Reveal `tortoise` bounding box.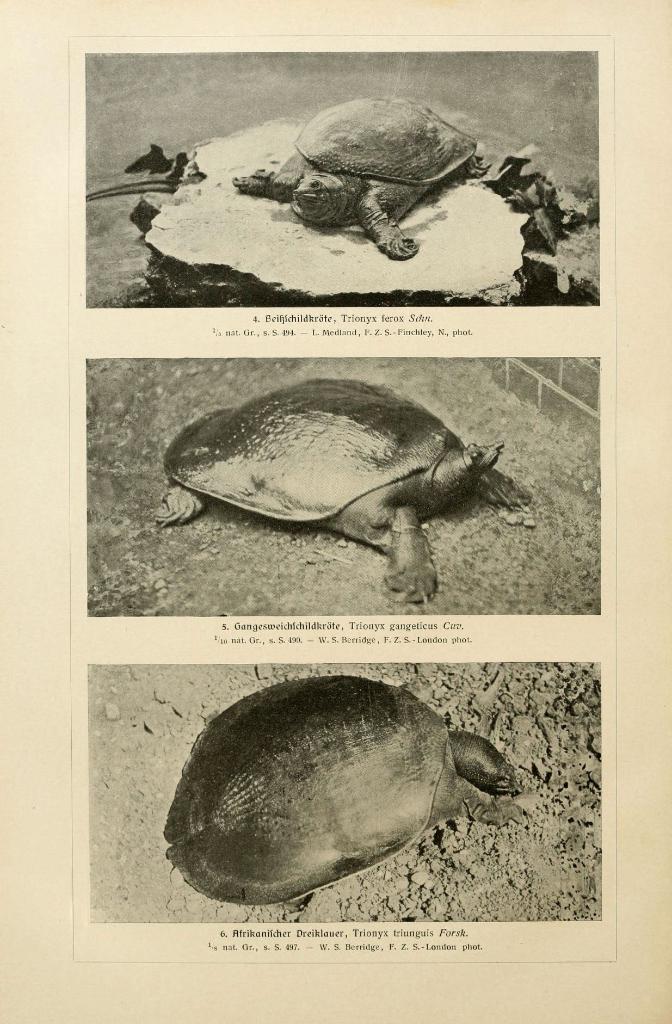
Revealed: detection(151, 372, 511, 601).
